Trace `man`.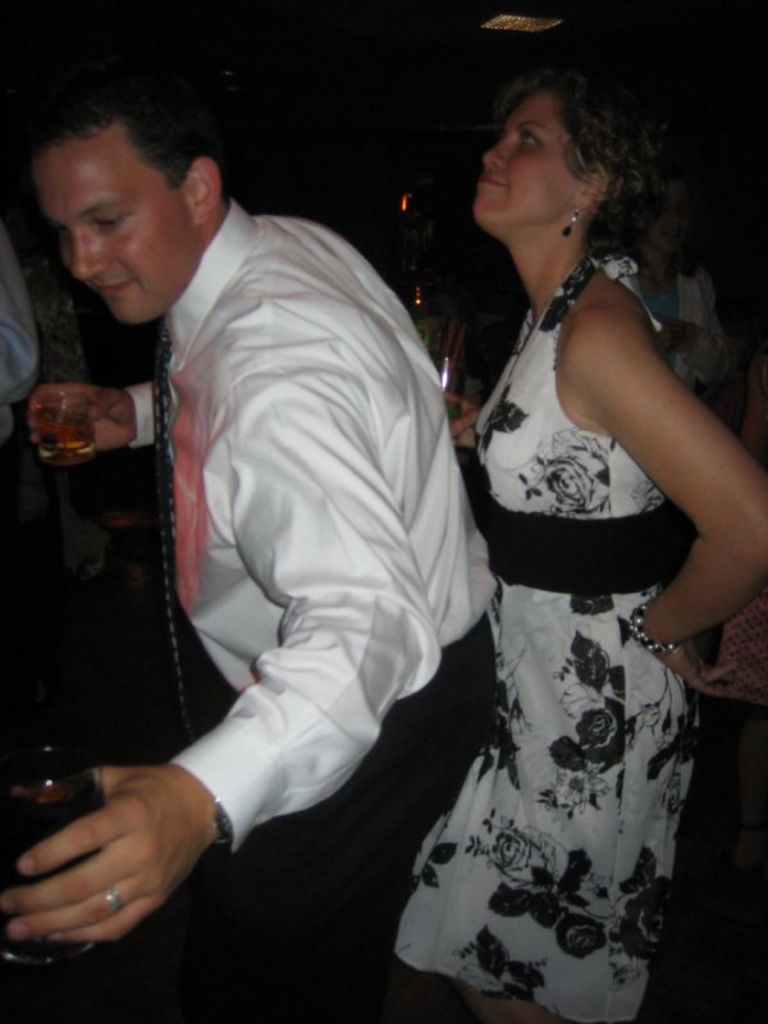
Traced to {"x1": 1, "y1": 82, "x2": 494, "y2": 1023}.
